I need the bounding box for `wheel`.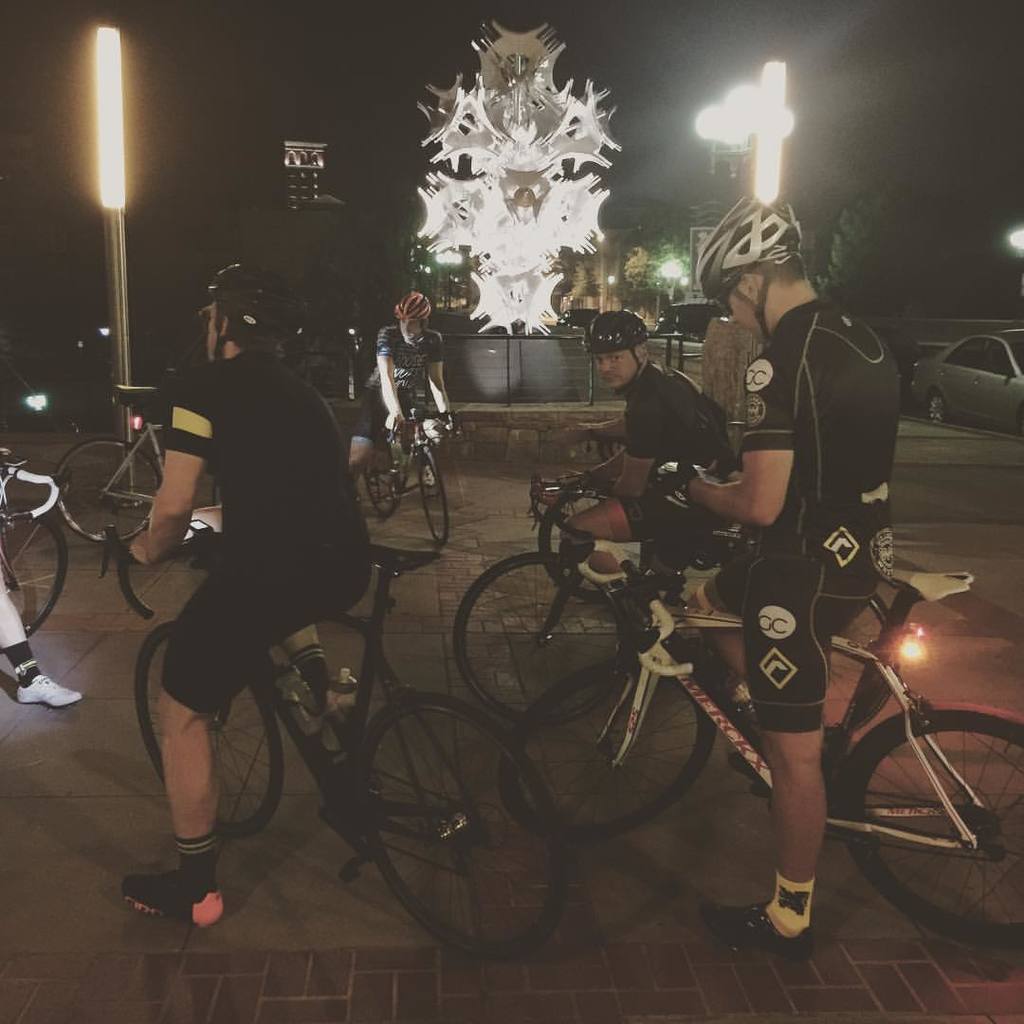
Here it is: l=0, t=501, r=70, b=660.
